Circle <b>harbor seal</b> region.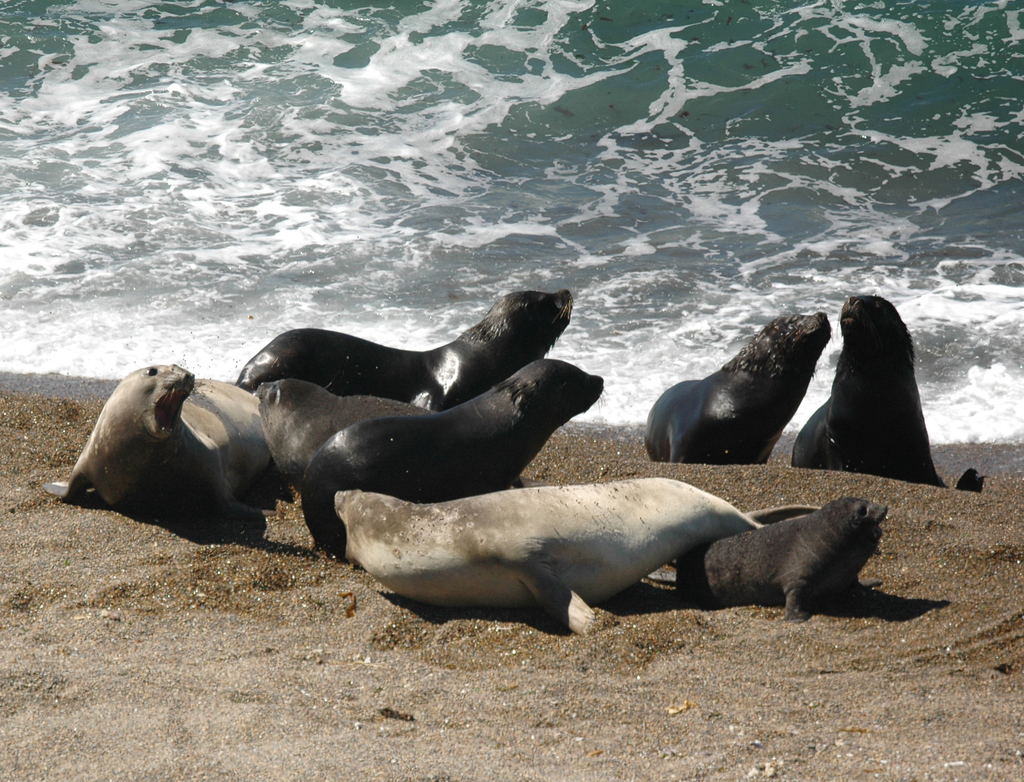
Region: x1=38, y1=362, x2=280, y2=540.
